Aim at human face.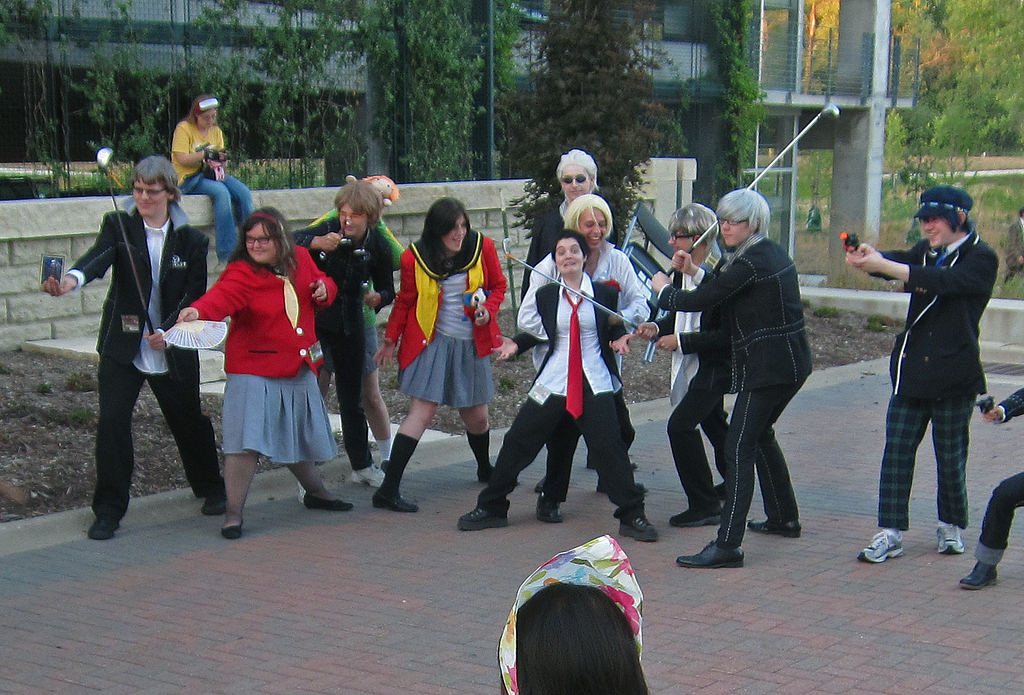
Aimed at region(132, 181, 164, 218).
